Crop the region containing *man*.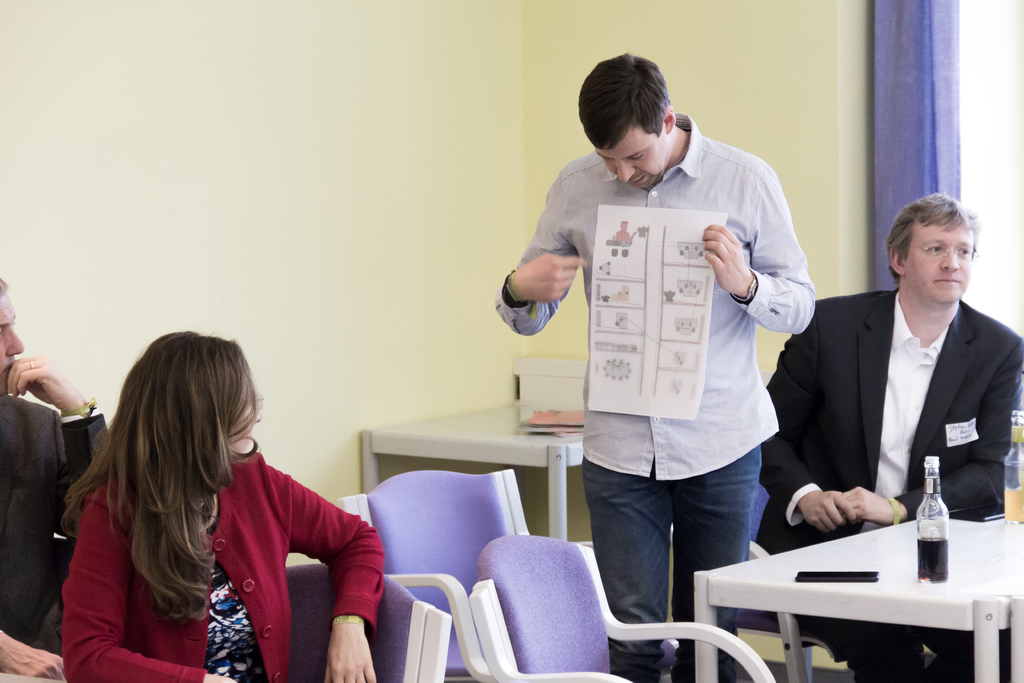
Crop region: <region>491, 50, 828, 682</region>.
